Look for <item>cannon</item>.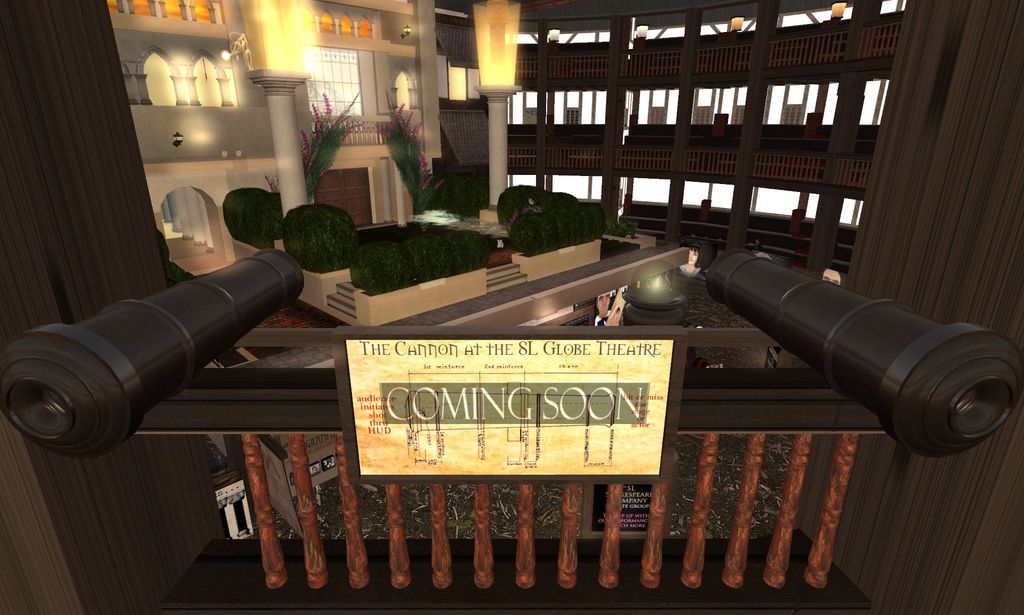
Found: box=[705, 246, 1023, 456].
